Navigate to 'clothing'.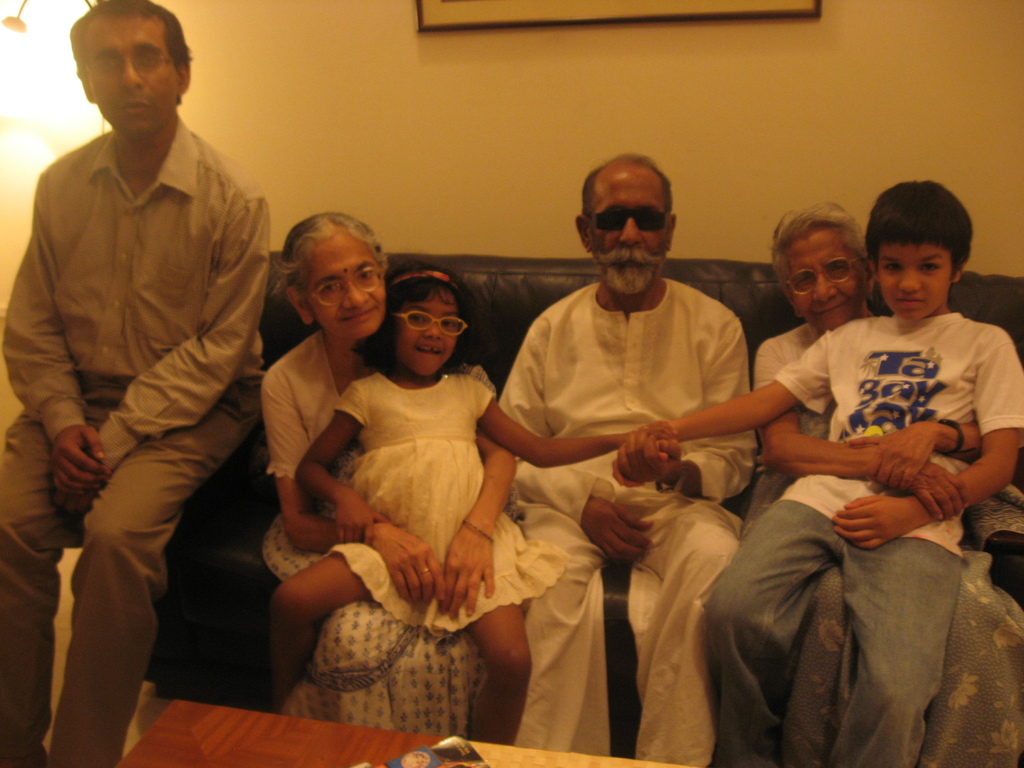
Navigation target: 753 303 1023 767.
